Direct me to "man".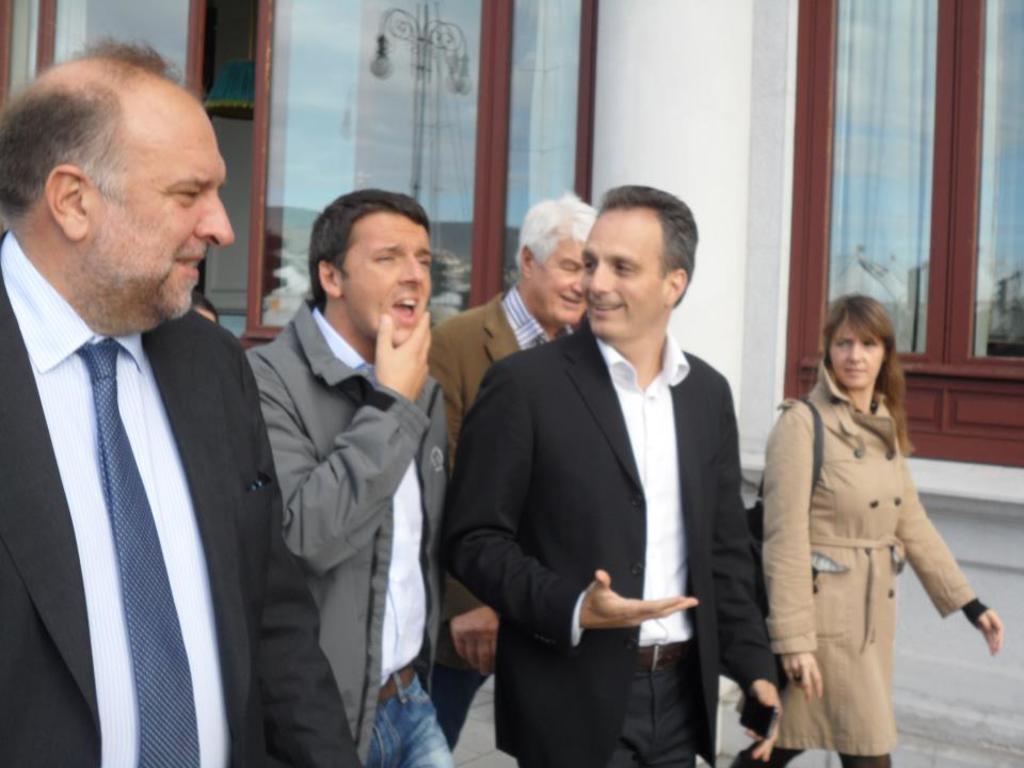
Direction: x1=414 y1=182 x2=610 y2=767.
